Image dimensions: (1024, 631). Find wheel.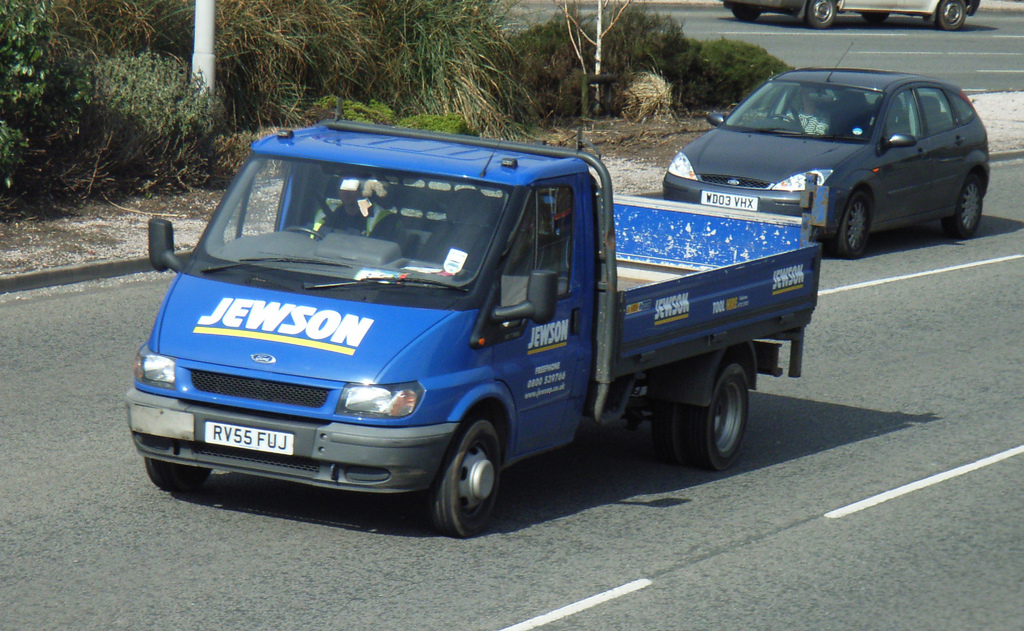
x1=141, y1=457, x2=218, y2=496.
